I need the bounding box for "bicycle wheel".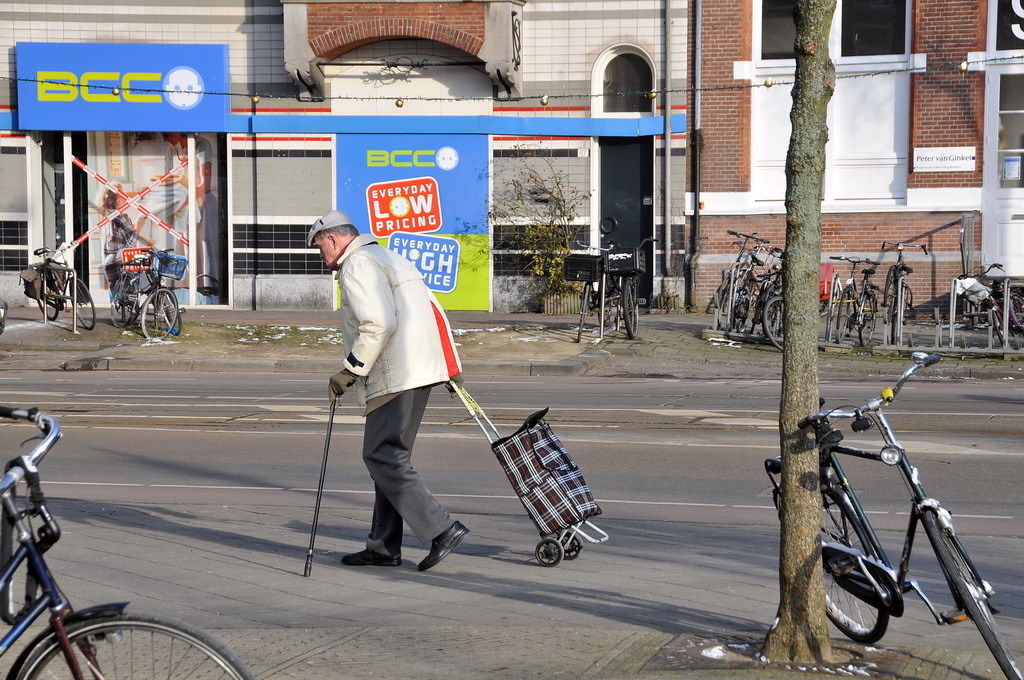
Here it is: 858:291:880:345.
